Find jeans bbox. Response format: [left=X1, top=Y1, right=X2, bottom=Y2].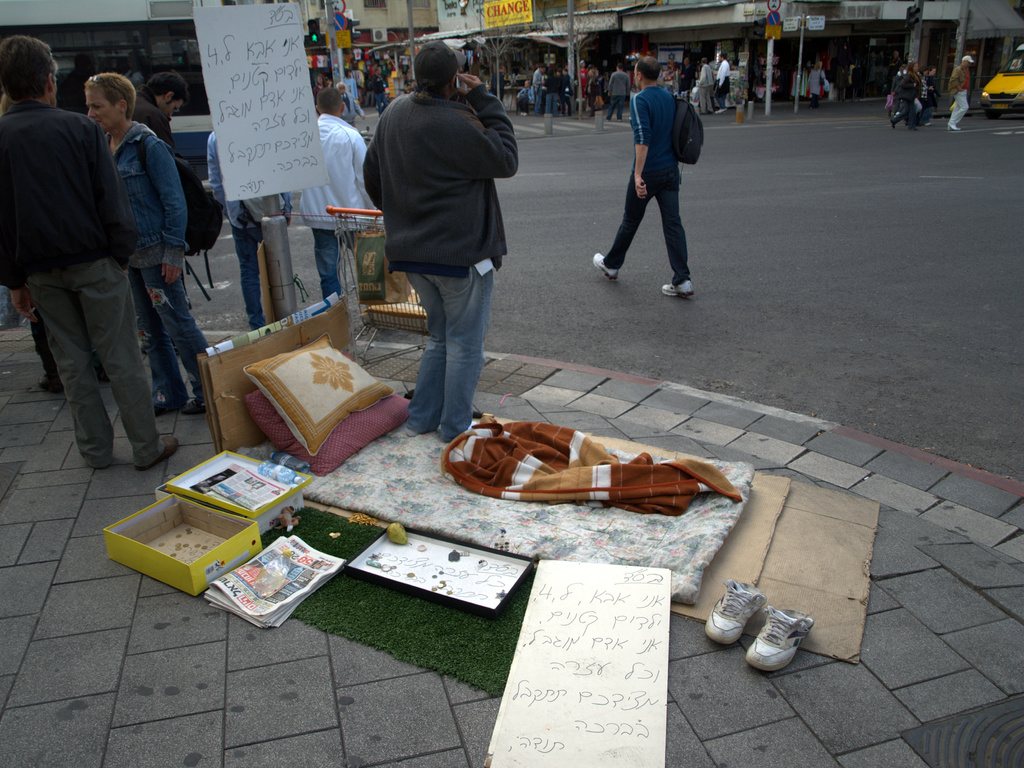
[left=711, top=78, right=726, bottom=108].
